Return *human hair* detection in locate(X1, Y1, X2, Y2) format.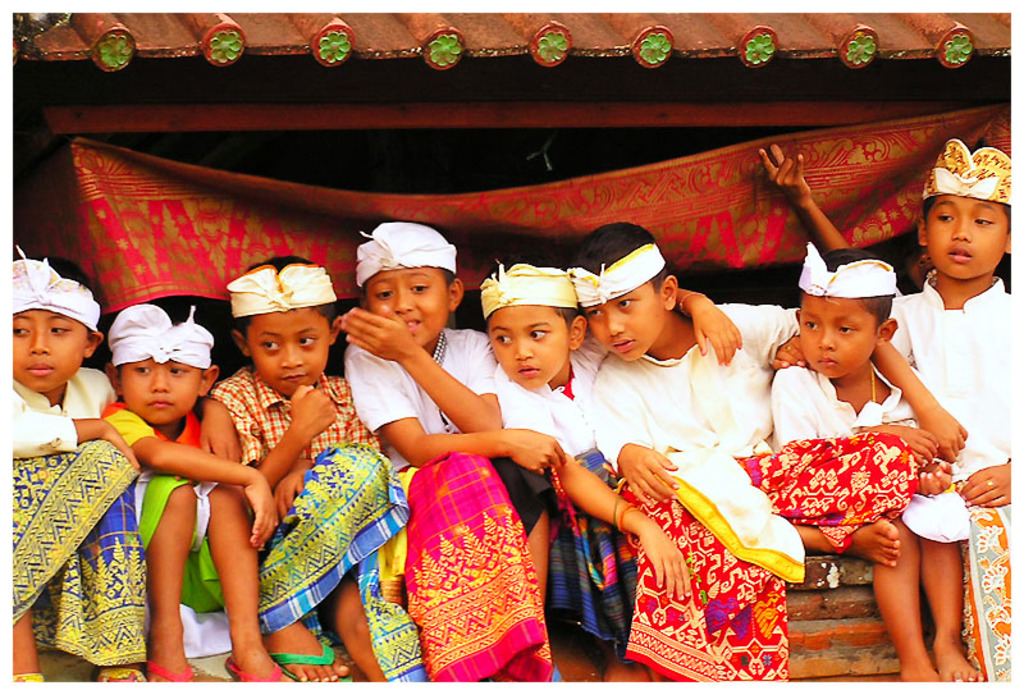
locate(42, 257, 109, 317).
